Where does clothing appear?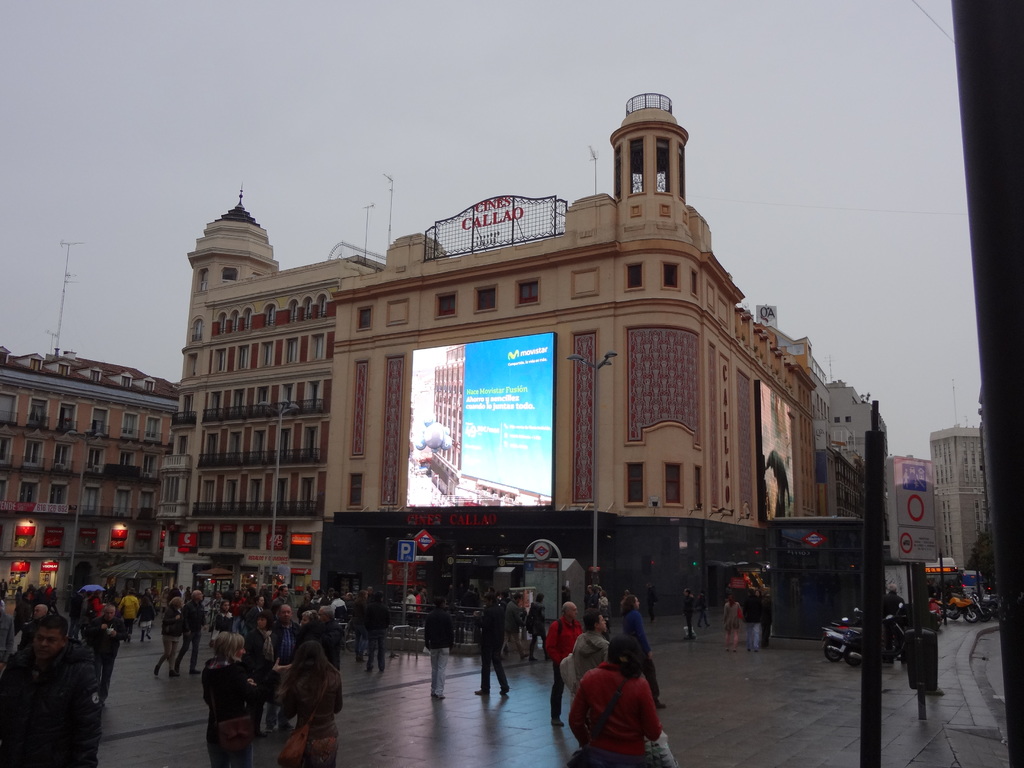
Appears at <bbox>546, 615, 583, 722</bbox>.
